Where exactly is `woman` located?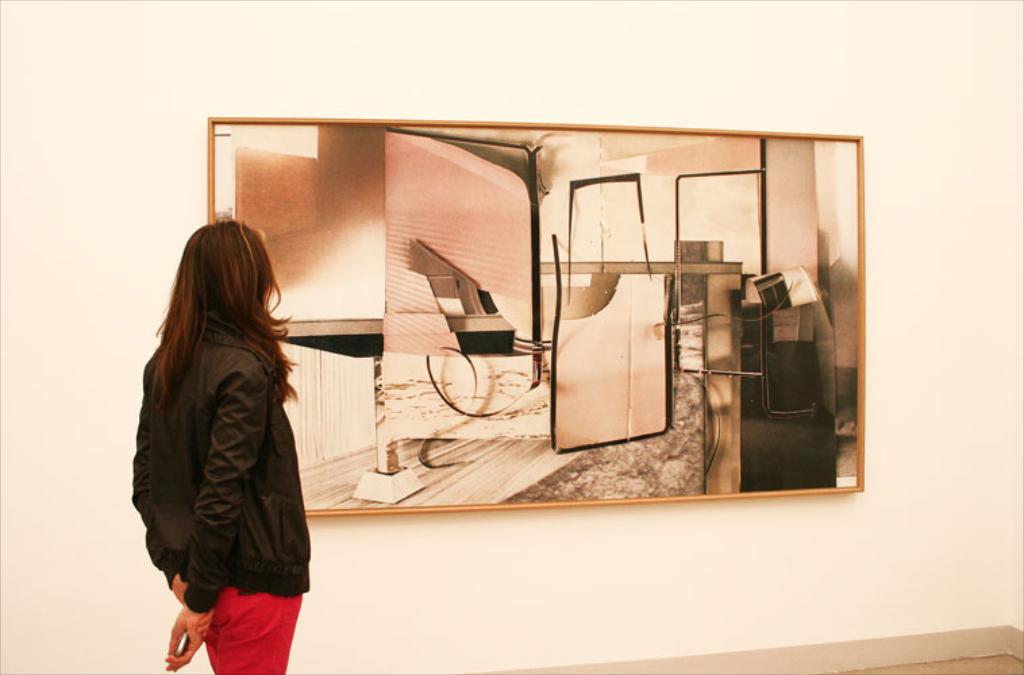
Its bounding box is left=122, top=194, right=326, bottom=649.
